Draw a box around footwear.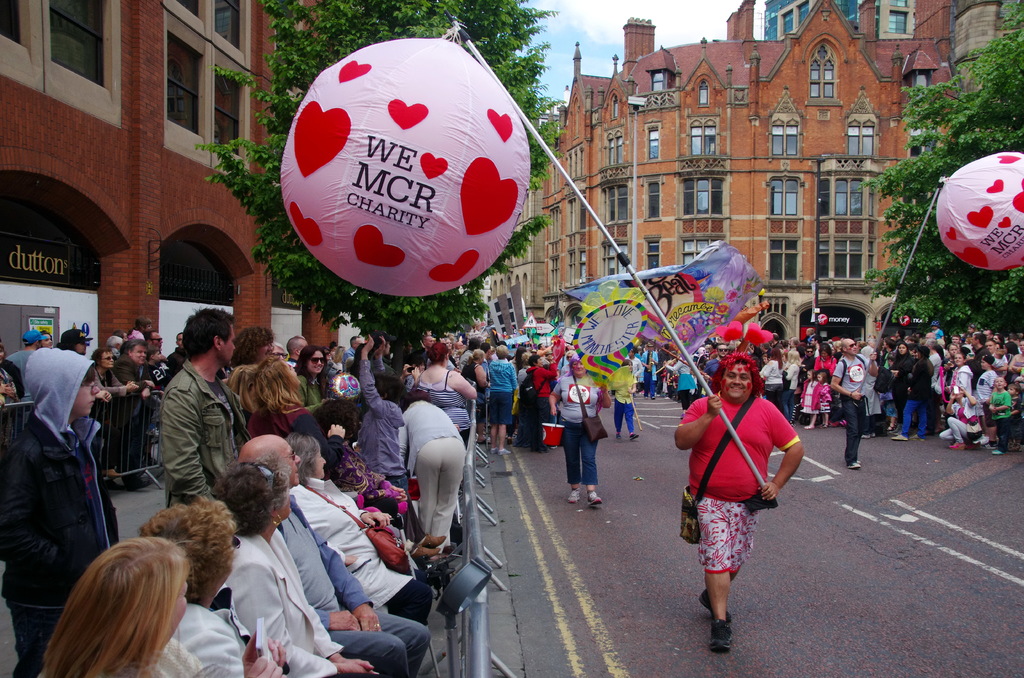
left=588, top=489, right=604, bottom=504.
